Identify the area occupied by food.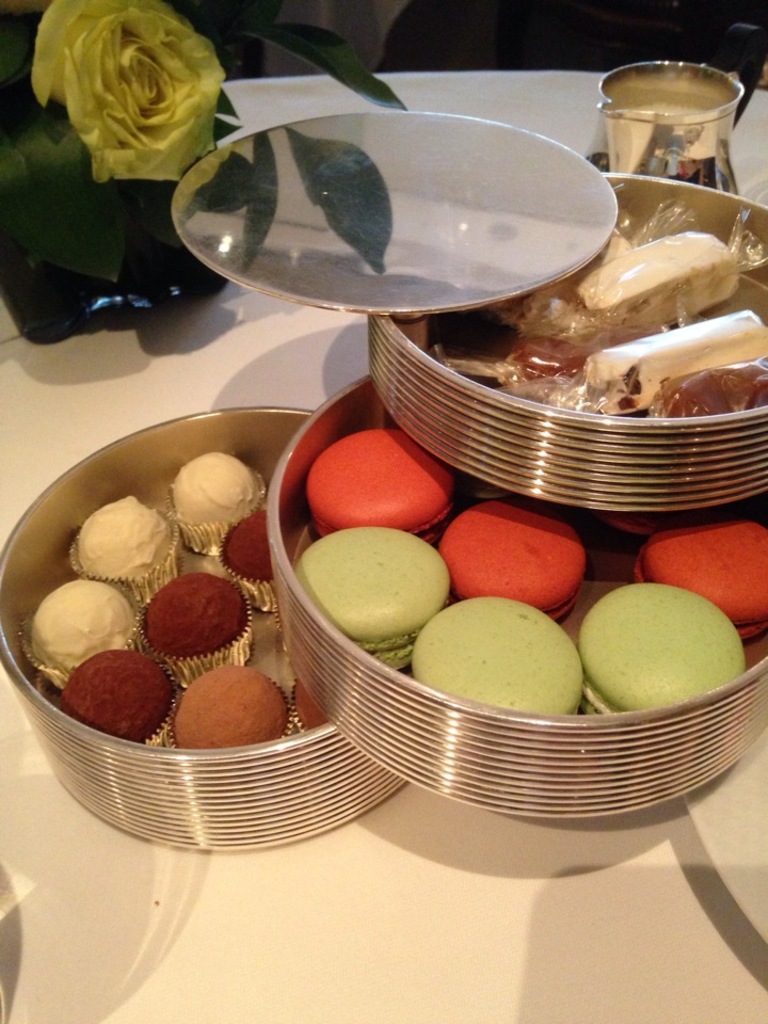
Area: left=287, top=521, right=447, bottom=675.
